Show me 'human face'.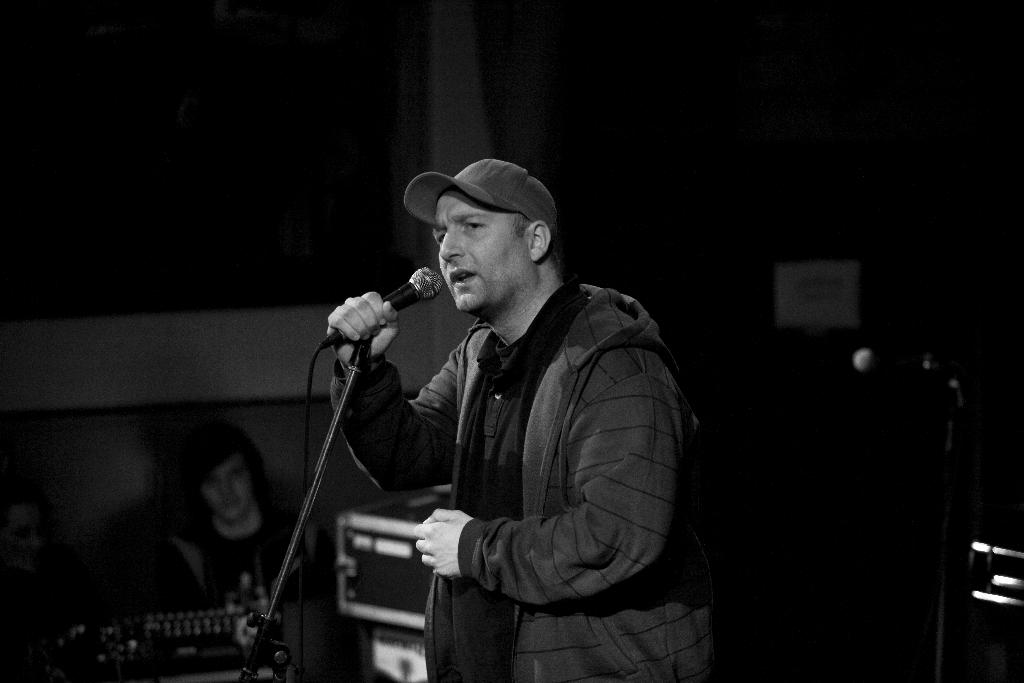
'human face' is here: [431,188,525,314].
